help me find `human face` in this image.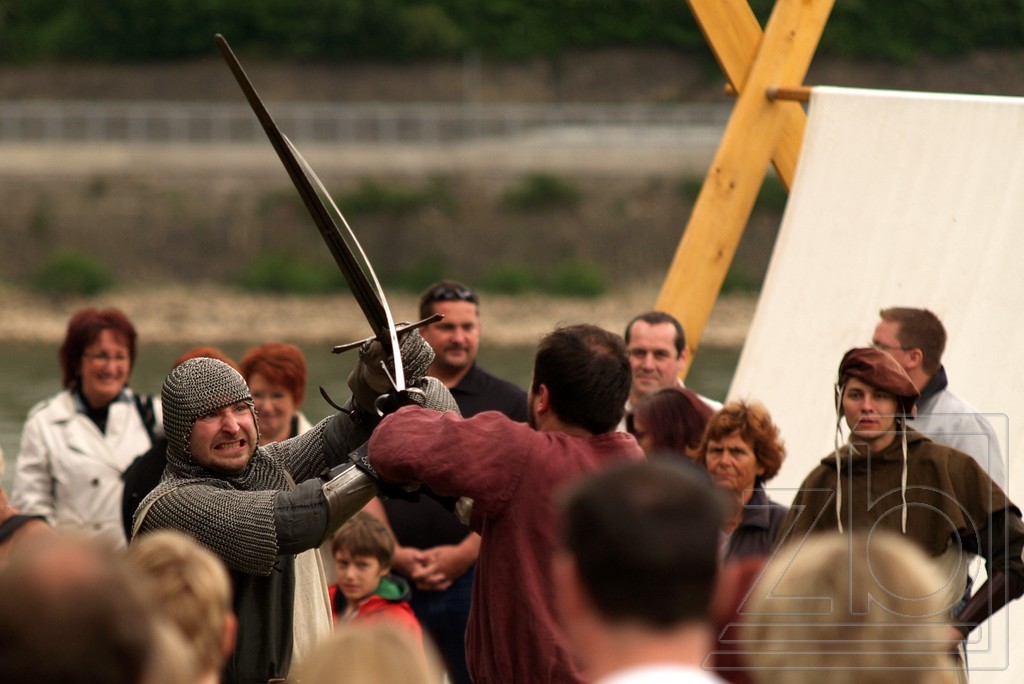
Found it: 250/381/291/426.
